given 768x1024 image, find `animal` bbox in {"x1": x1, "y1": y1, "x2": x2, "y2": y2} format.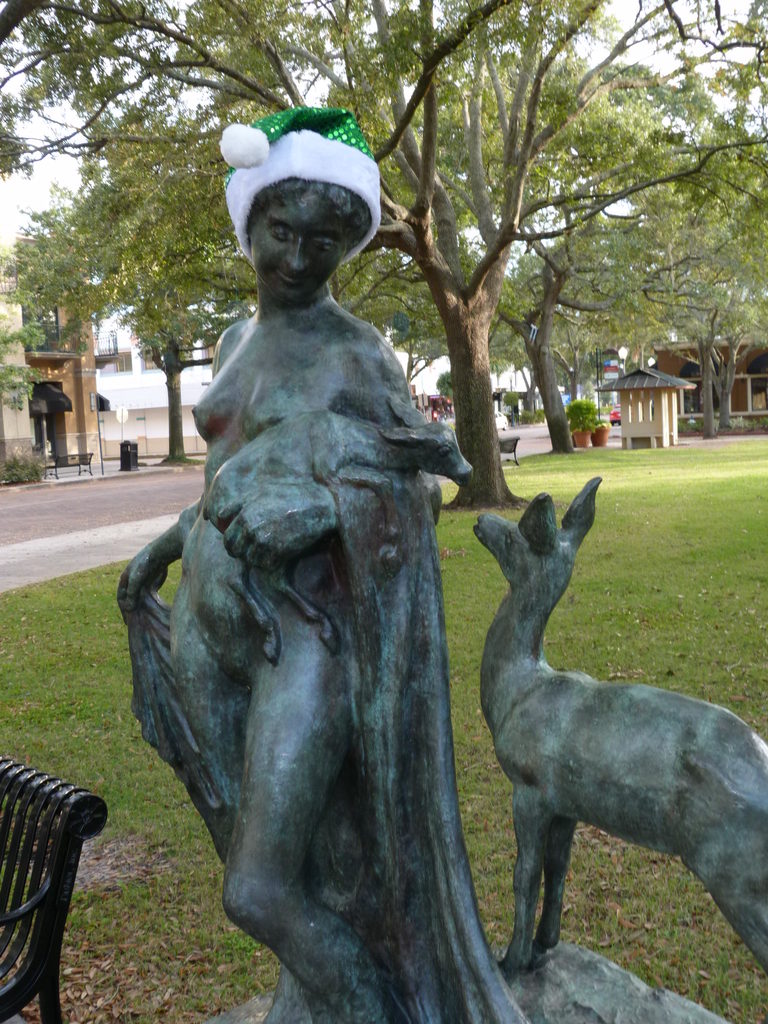
{"x1": 202, "y1": 392, "x2": 479, "y2": 665}.
